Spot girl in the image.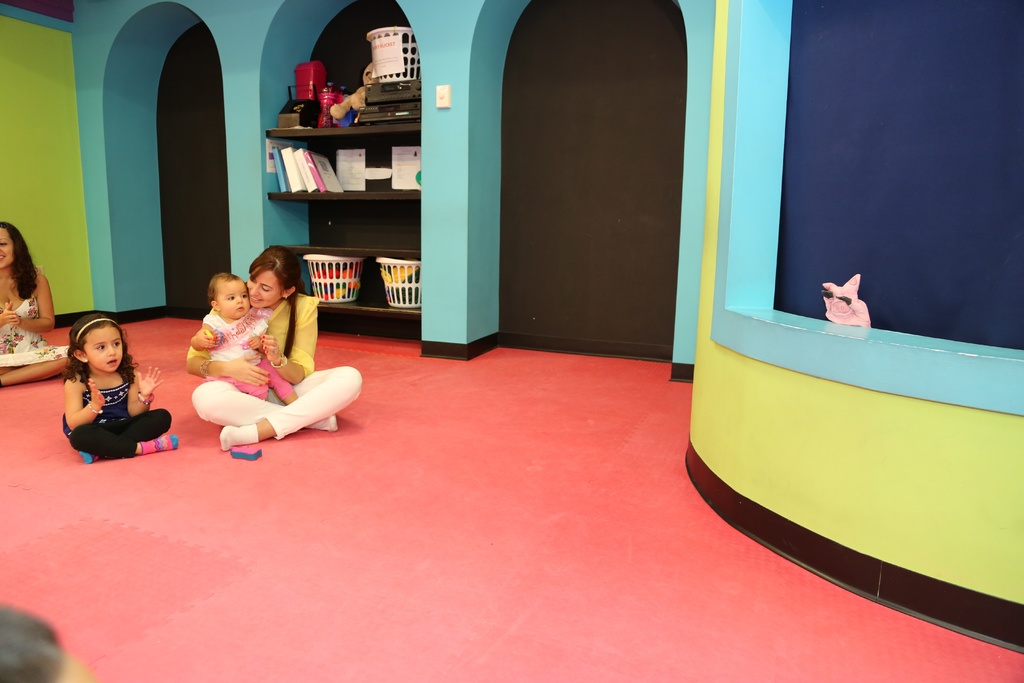
girl found at [61,313,179,465].
